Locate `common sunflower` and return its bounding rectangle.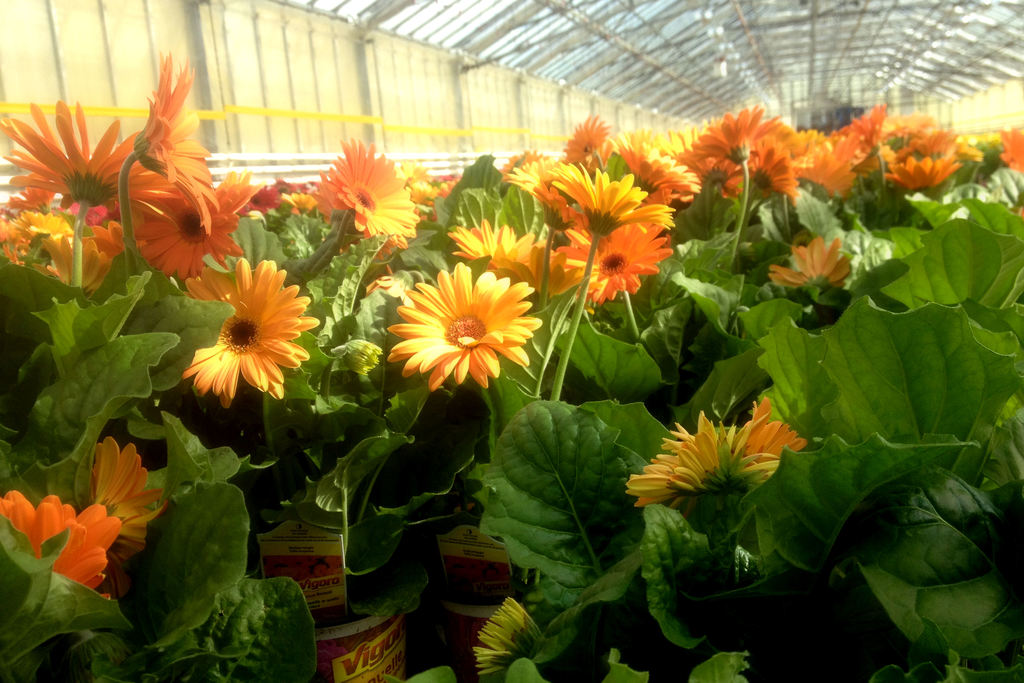
[557, 220, 673, 294].
